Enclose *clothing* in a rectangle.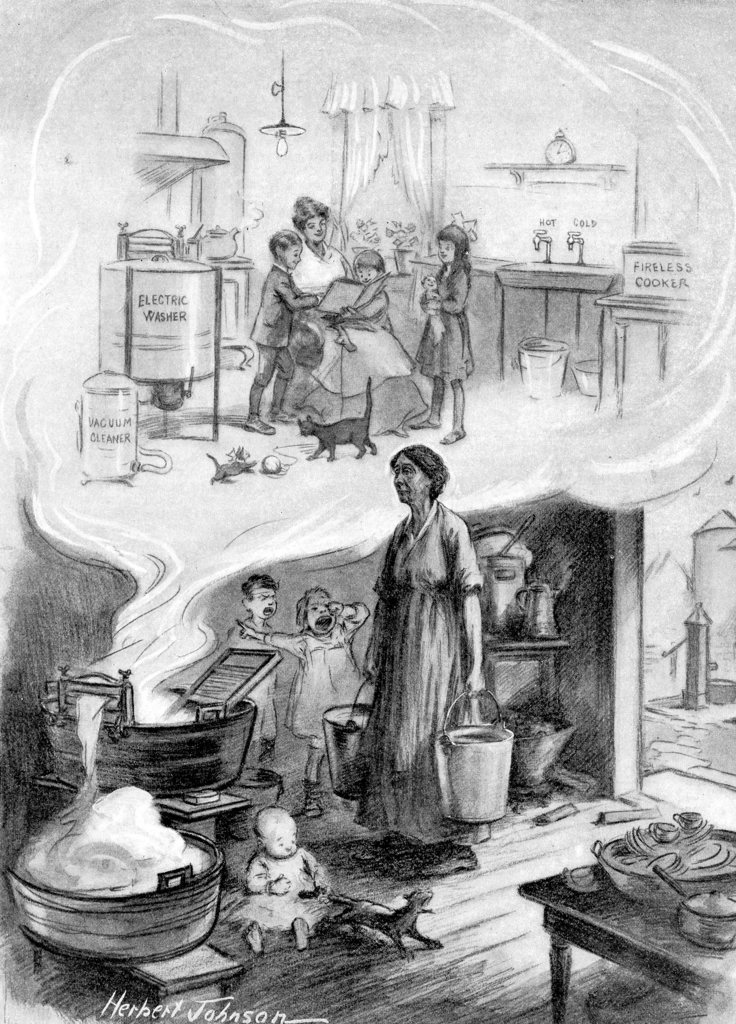
crop(405, 261, 489, 378).
